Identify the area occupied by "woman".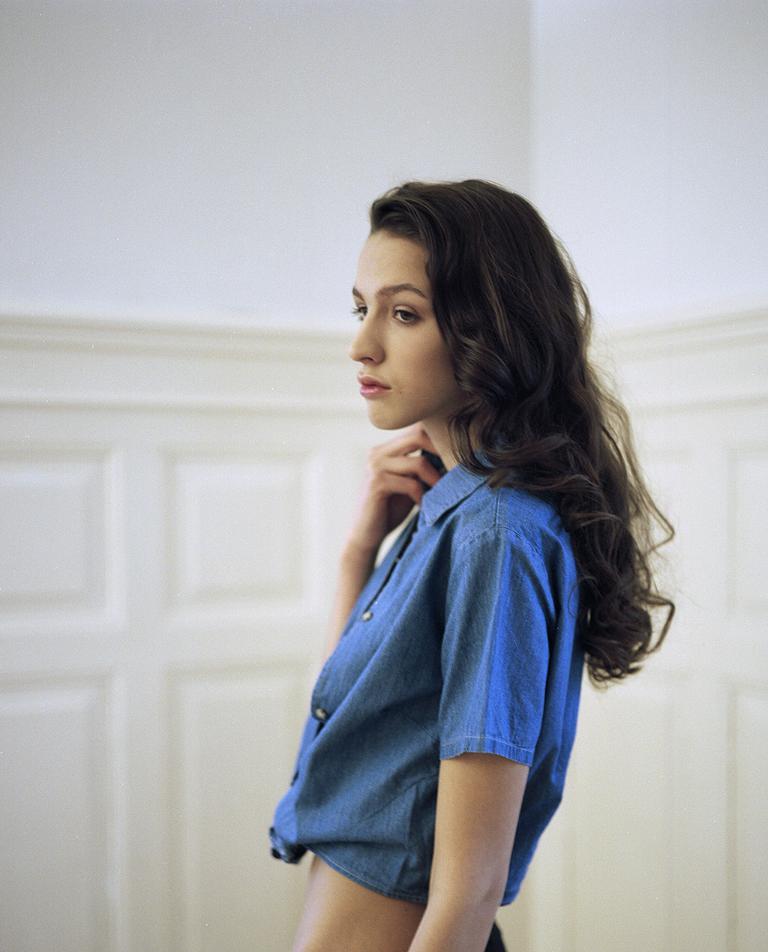
Area: 246:180:678:930.
